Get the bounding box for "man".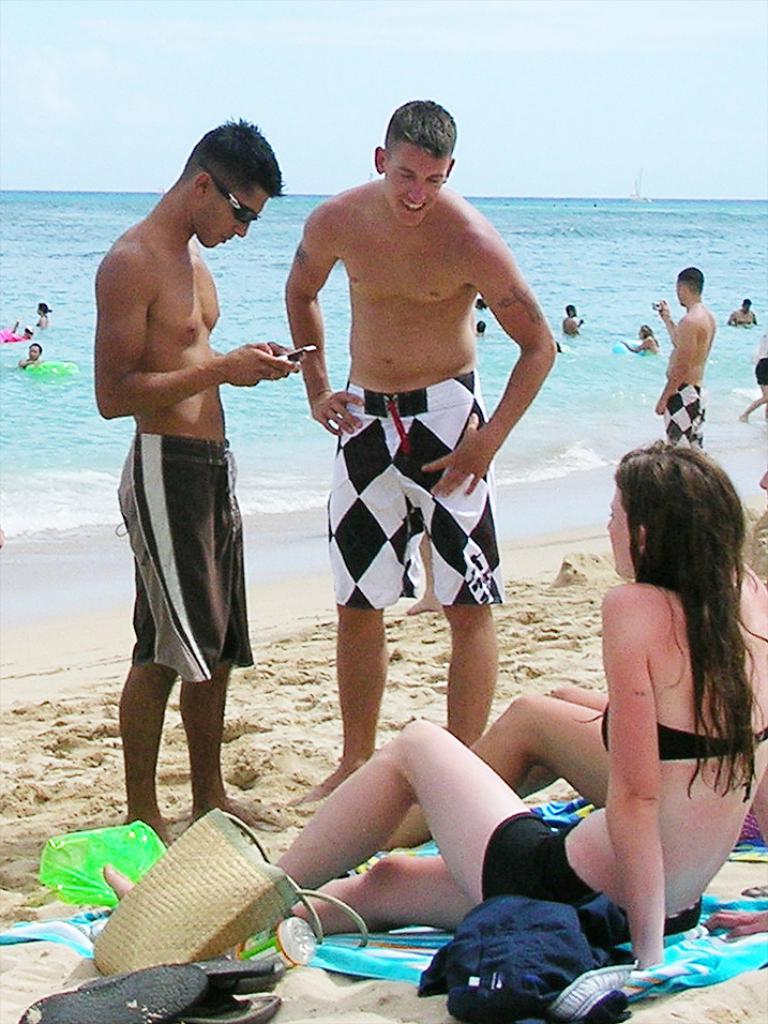
726,298,756,328.
